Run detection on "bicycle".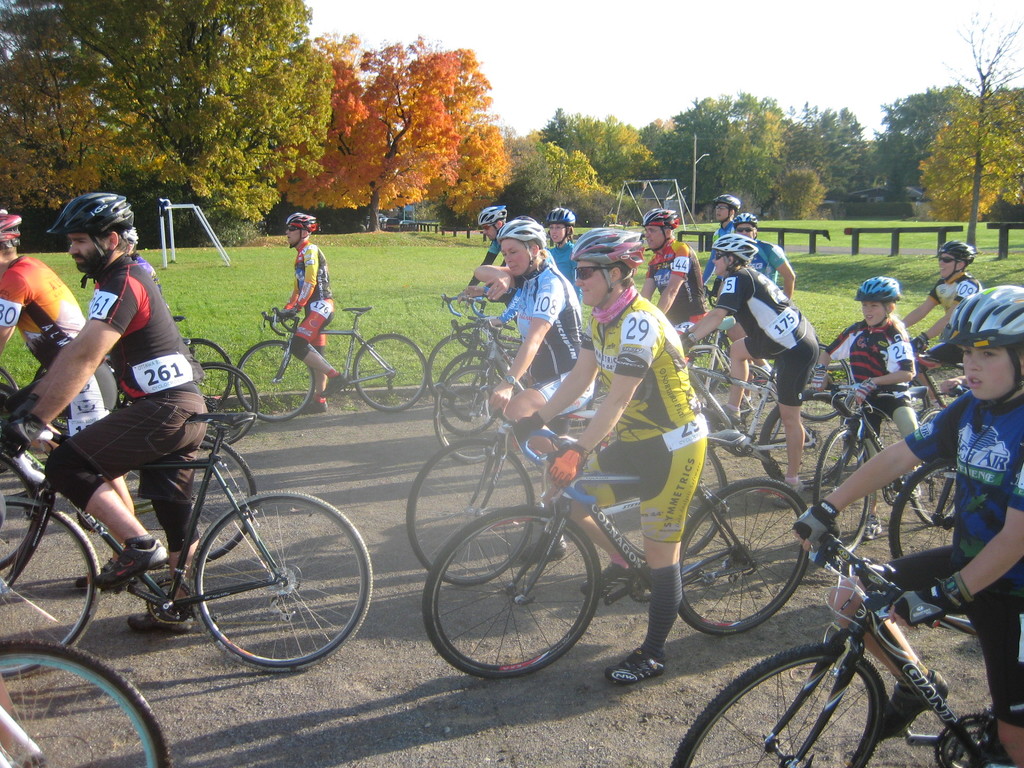
Result: 0:314:229:410.
